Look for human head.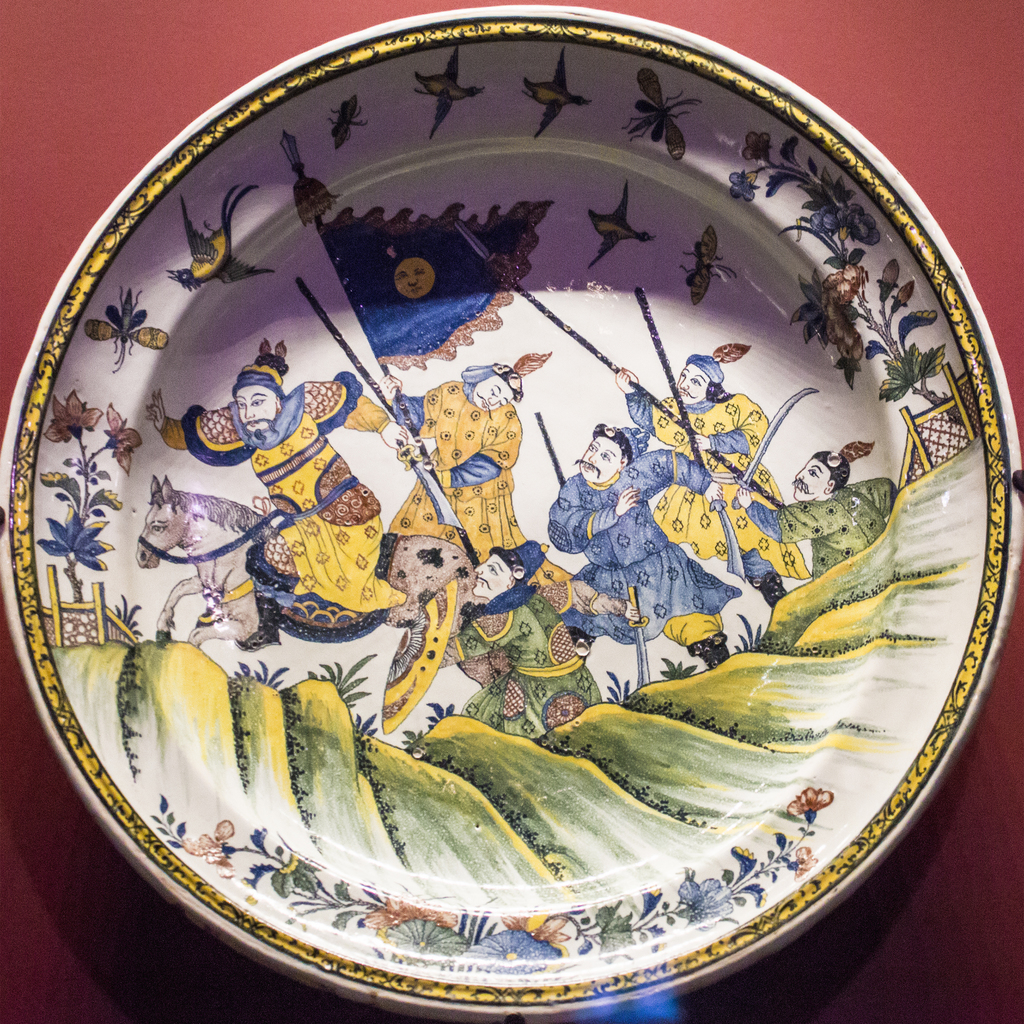
Found: box=[471, 549, 525, 597].
